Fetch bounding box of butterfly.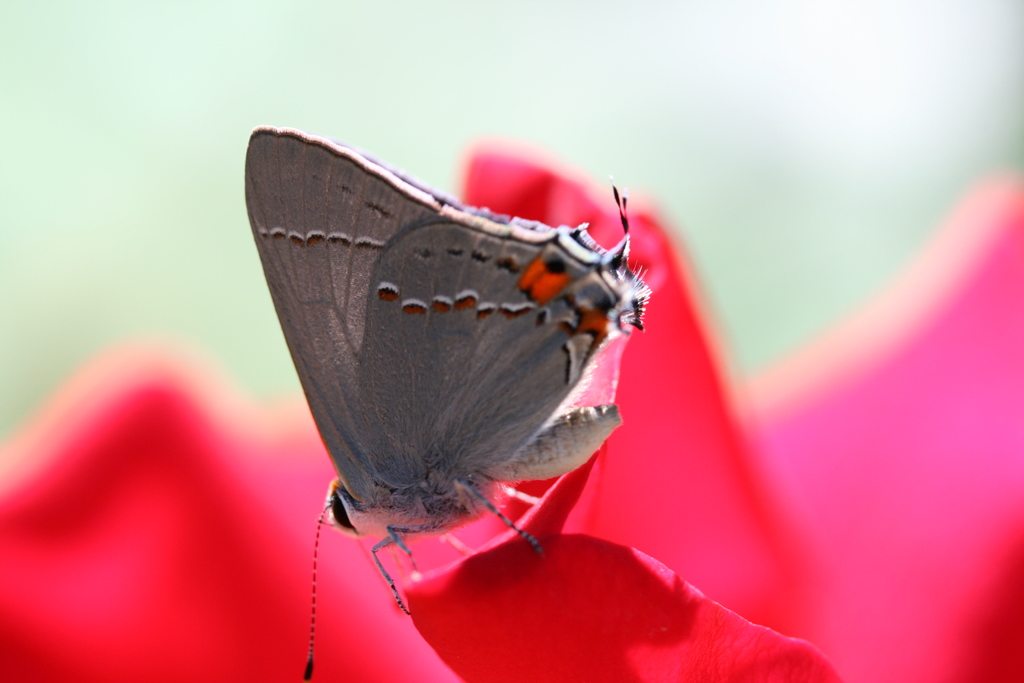
Bbox: 240/117/668/621.
